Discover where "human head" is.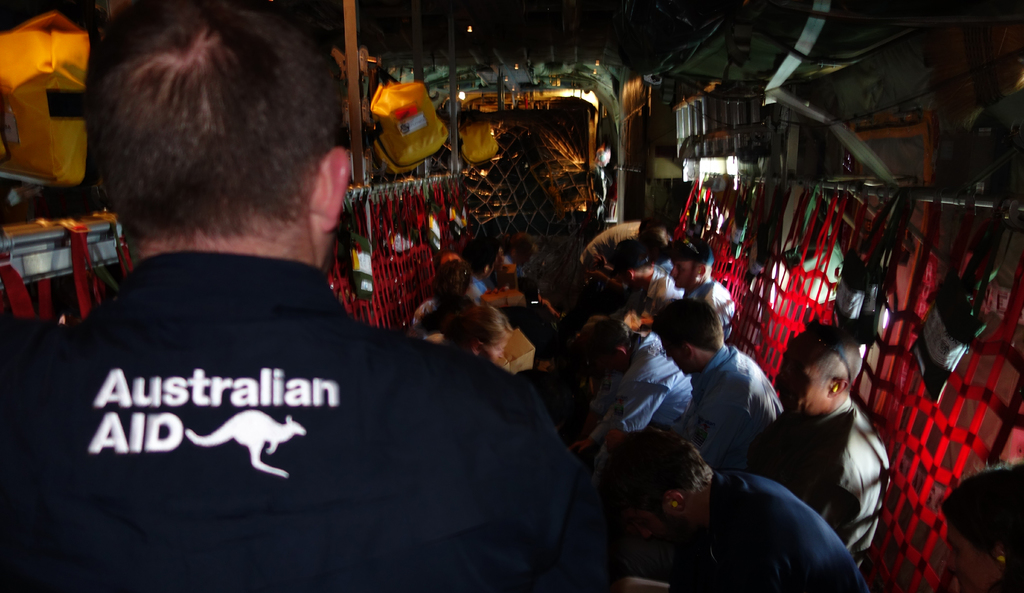
Discovered at bbox(778, 327, 866, 422).
